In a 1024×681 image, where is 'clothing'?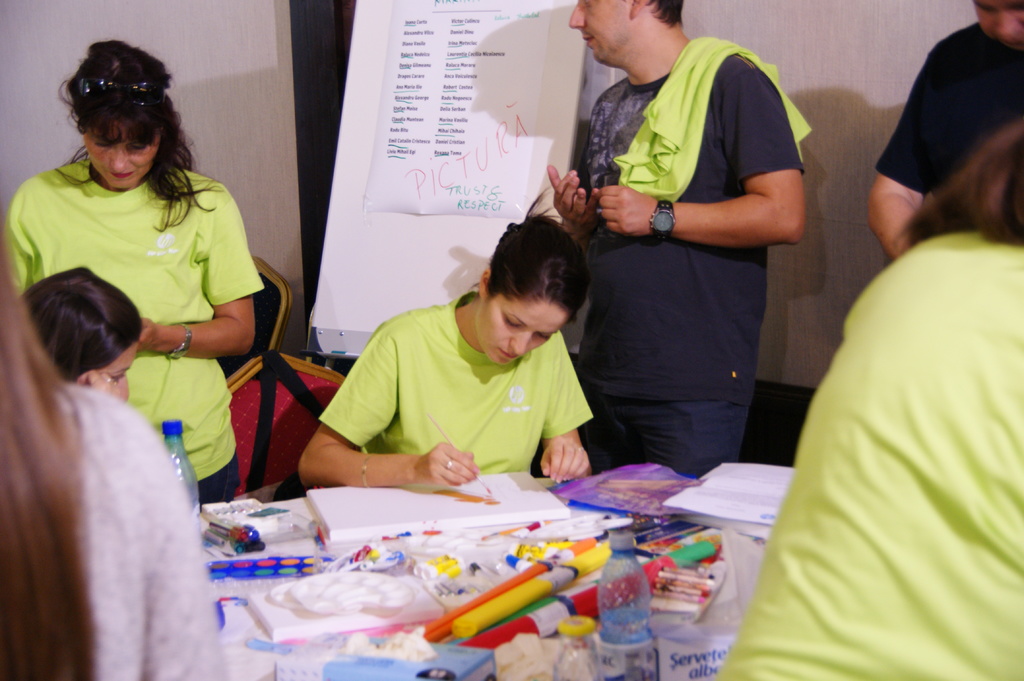
locate(315, 292, 593, 477).
